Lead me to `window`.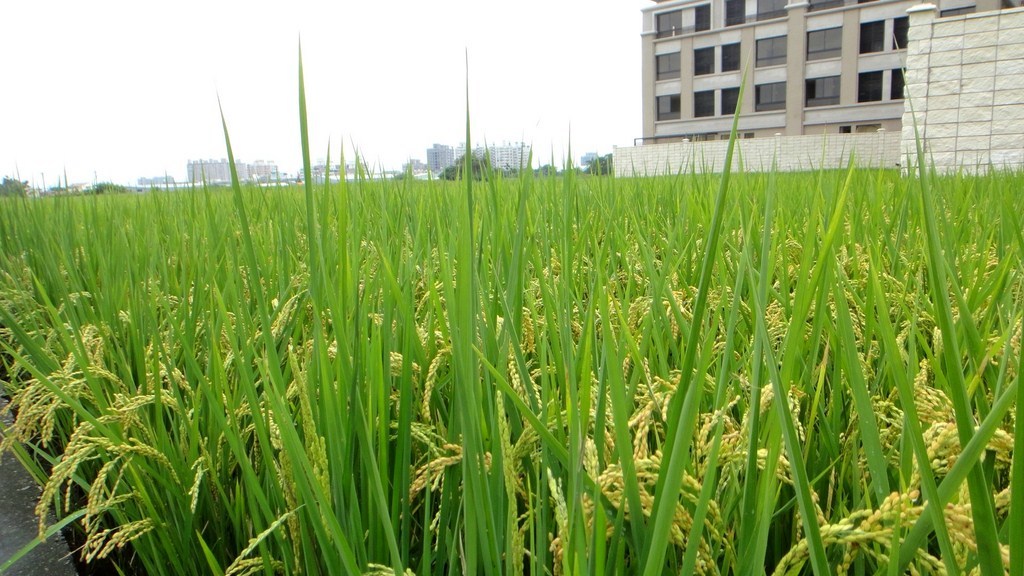
Lead to {"x1": 695, "y1": 87, "x2": 711, "y2": 117}.
